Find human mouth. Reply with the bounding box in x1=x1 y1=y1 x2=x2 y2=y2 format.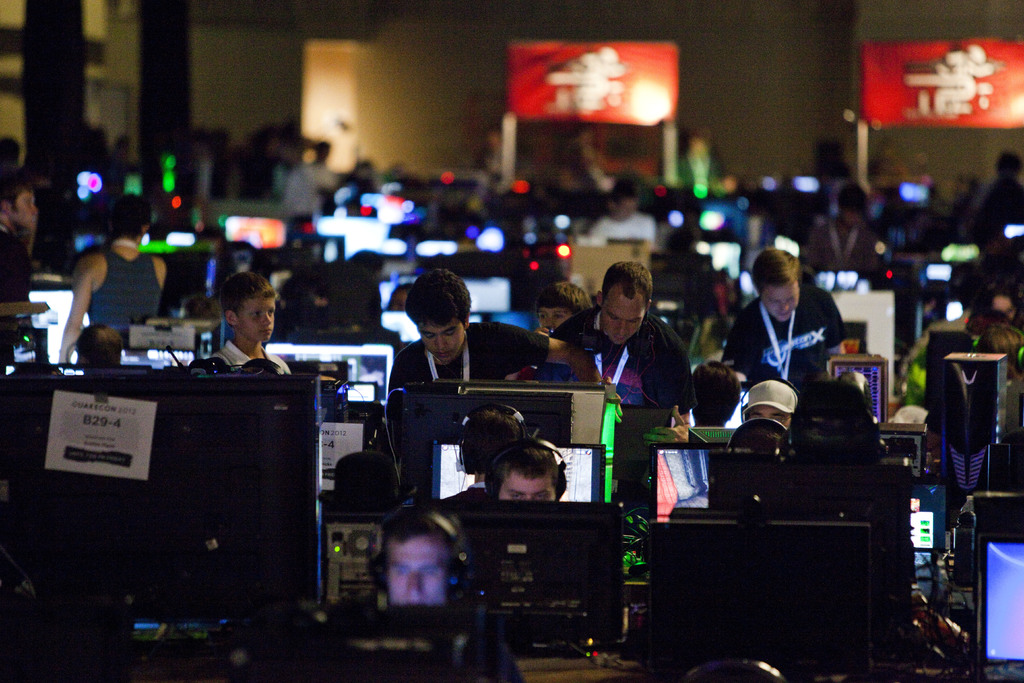
x1=430 y1=349 x2=450 y2=357.
